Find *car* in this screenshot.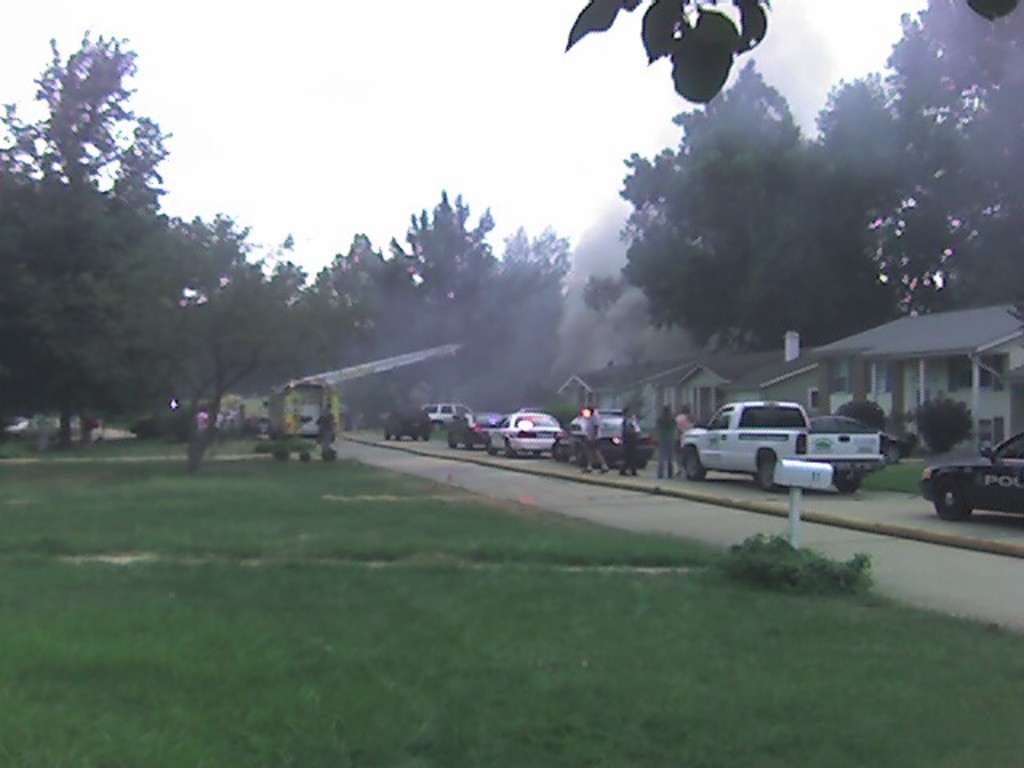
The bounding box for *car* is <region>486, 410, 568, 454</region>.
